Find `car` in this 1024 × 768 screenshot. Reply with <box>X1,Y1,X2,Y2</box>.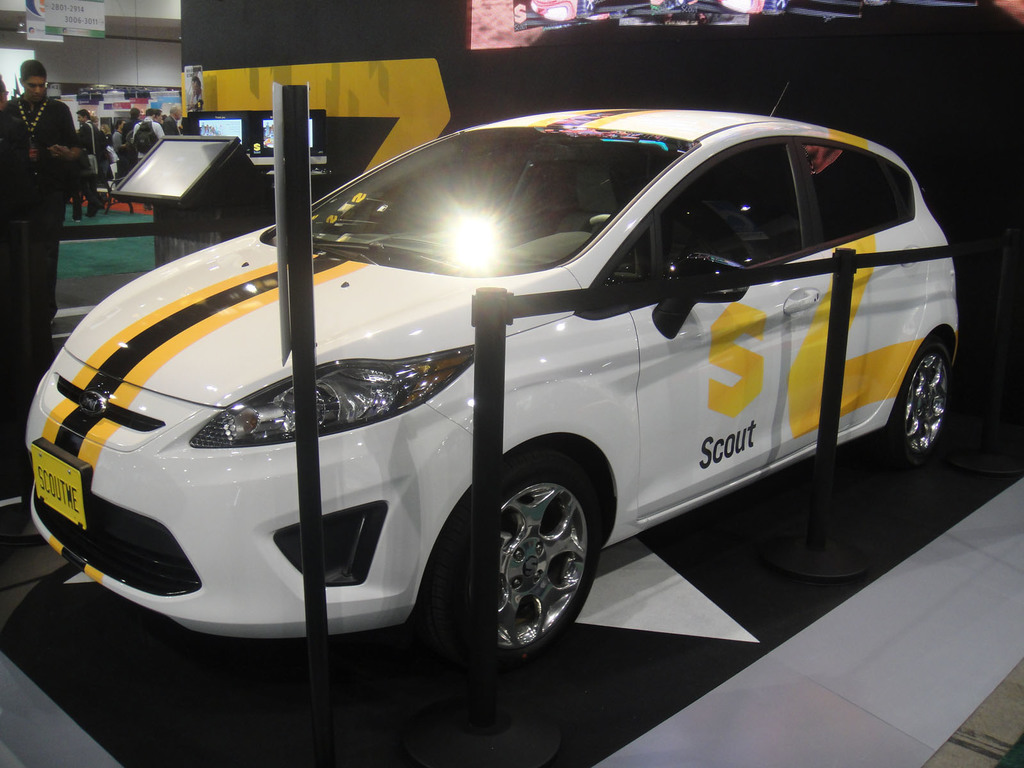
<box>26,100,959,669</box>.
